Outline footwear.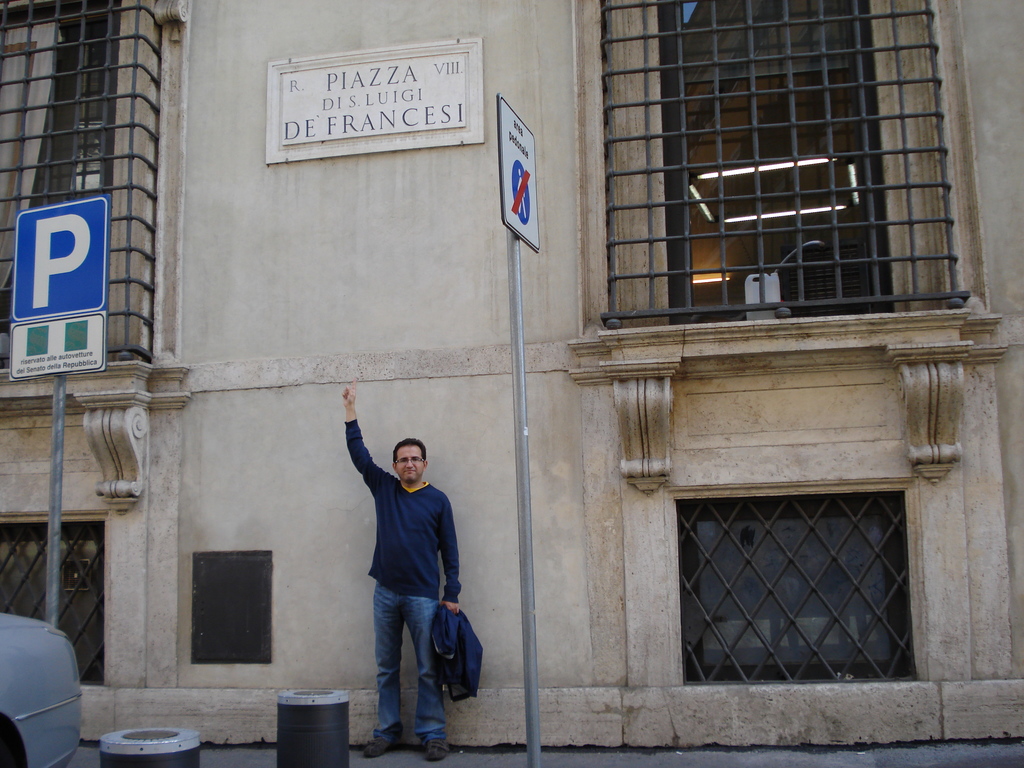
Outline: box=[419, 738, 452, 765].
